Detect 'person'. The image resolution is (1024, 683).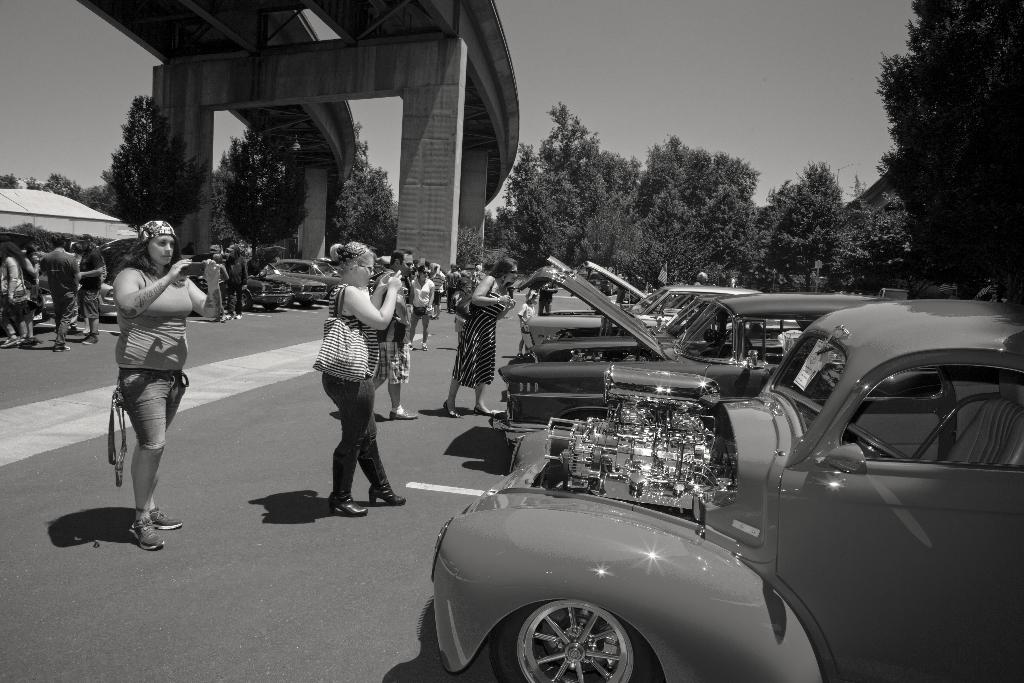
bbox=(109, 219, 226, 556).
